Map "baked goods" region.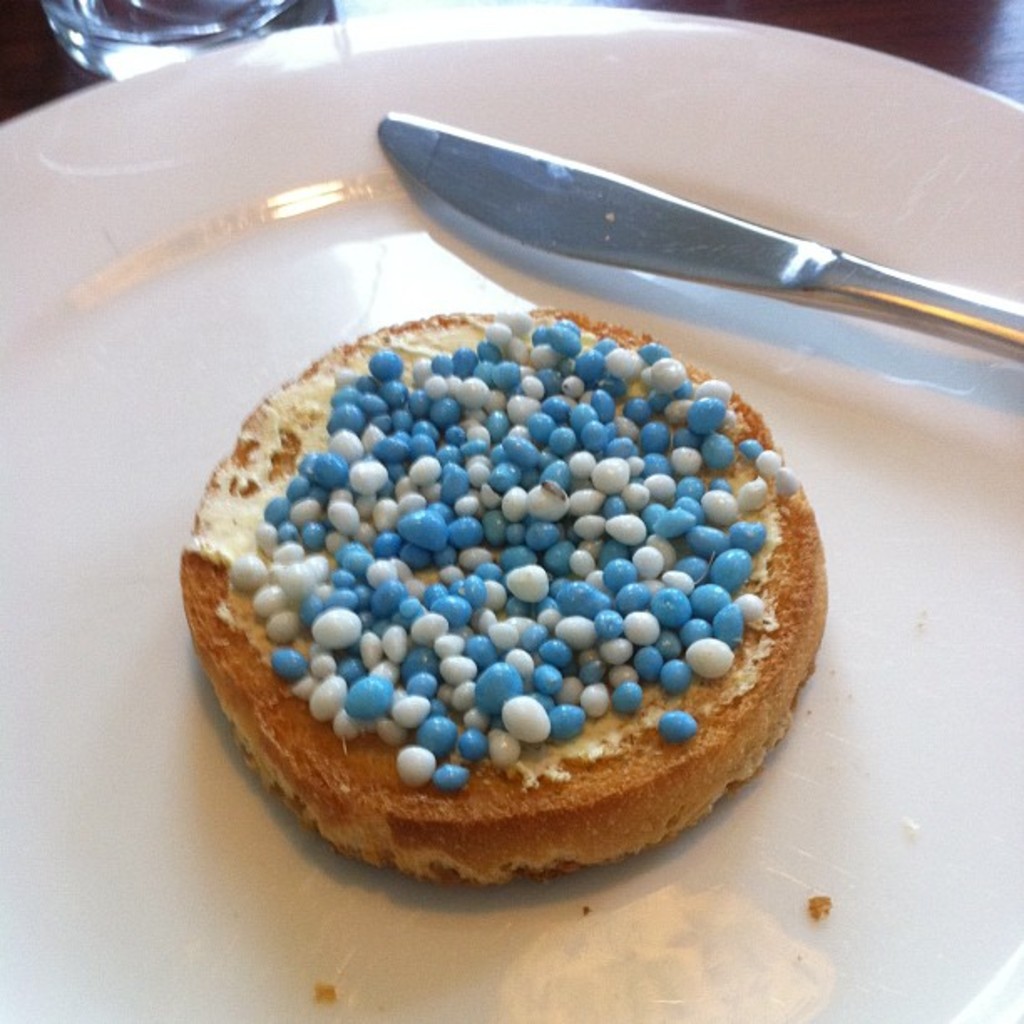
Mapped to bbox=[201, 350, 840, 853].
